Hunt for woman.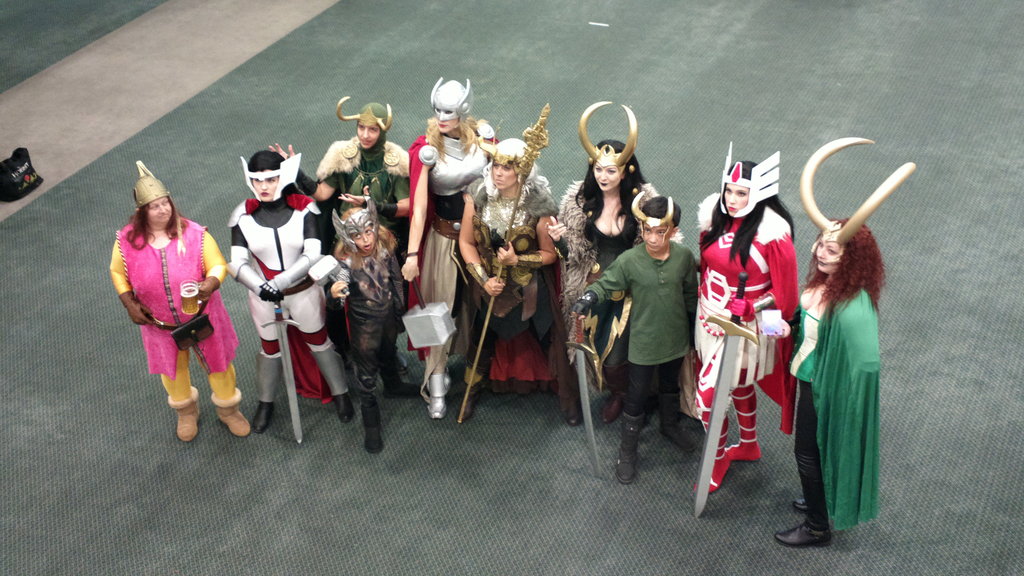
Hunted down at (401, 79, 492, 422).
